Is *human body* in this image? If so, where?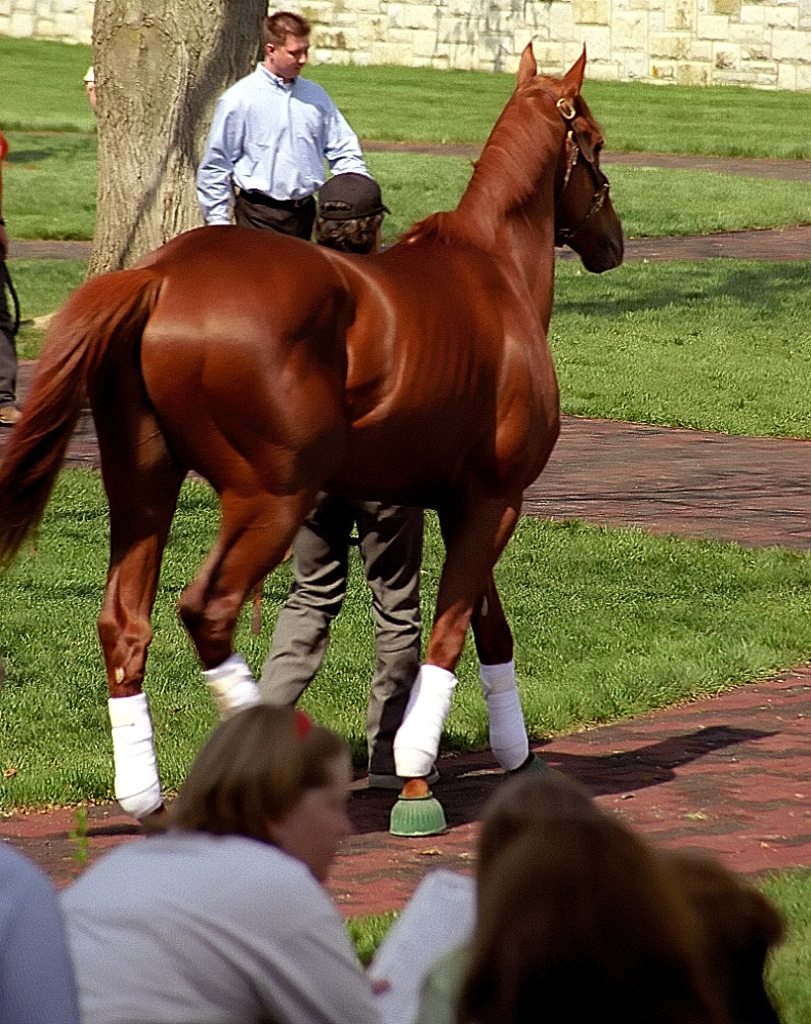
Yes, at left=71, top=707, right=431, bottom=1021.
